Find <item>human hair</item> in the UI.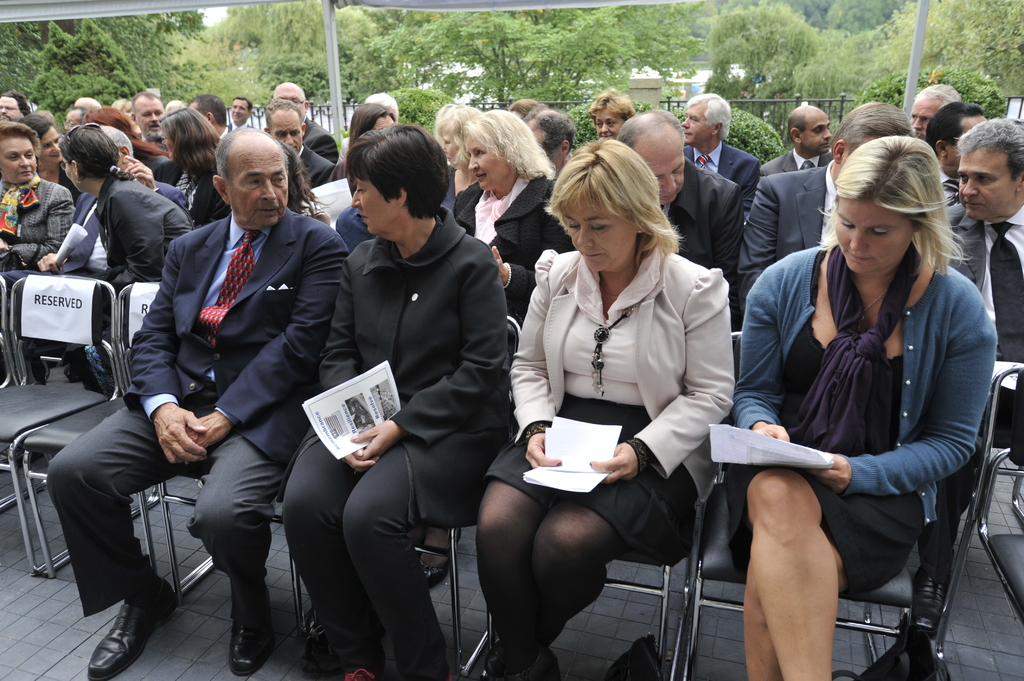
UI element at [left=911, top=83, right=963, bottom=121].
